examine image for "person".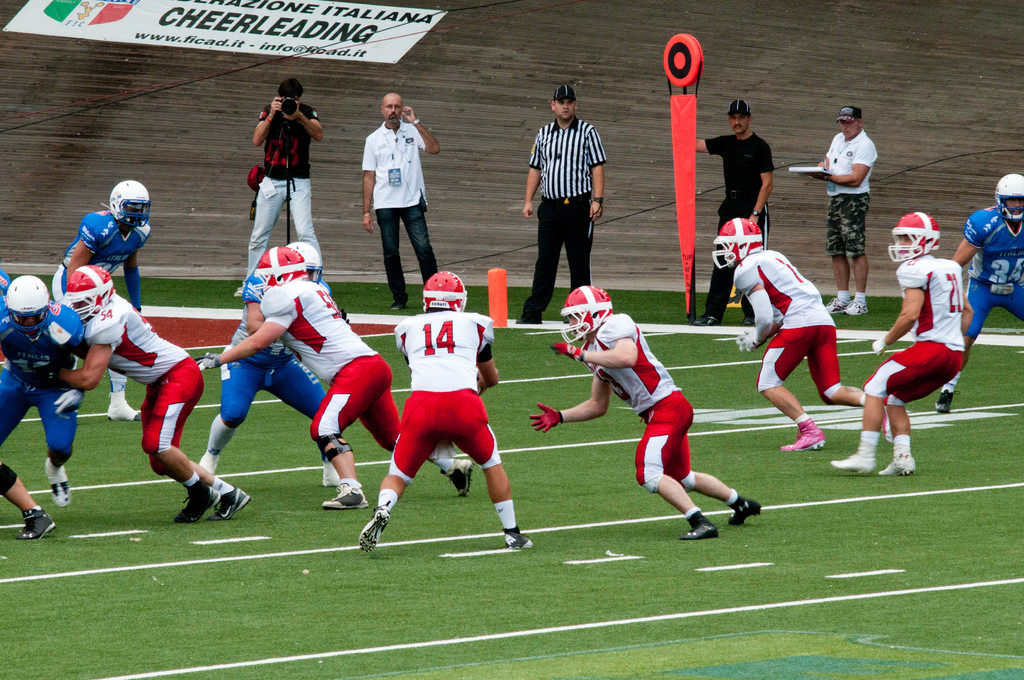
Examination result: BBox(192, 245, 484, 508).
